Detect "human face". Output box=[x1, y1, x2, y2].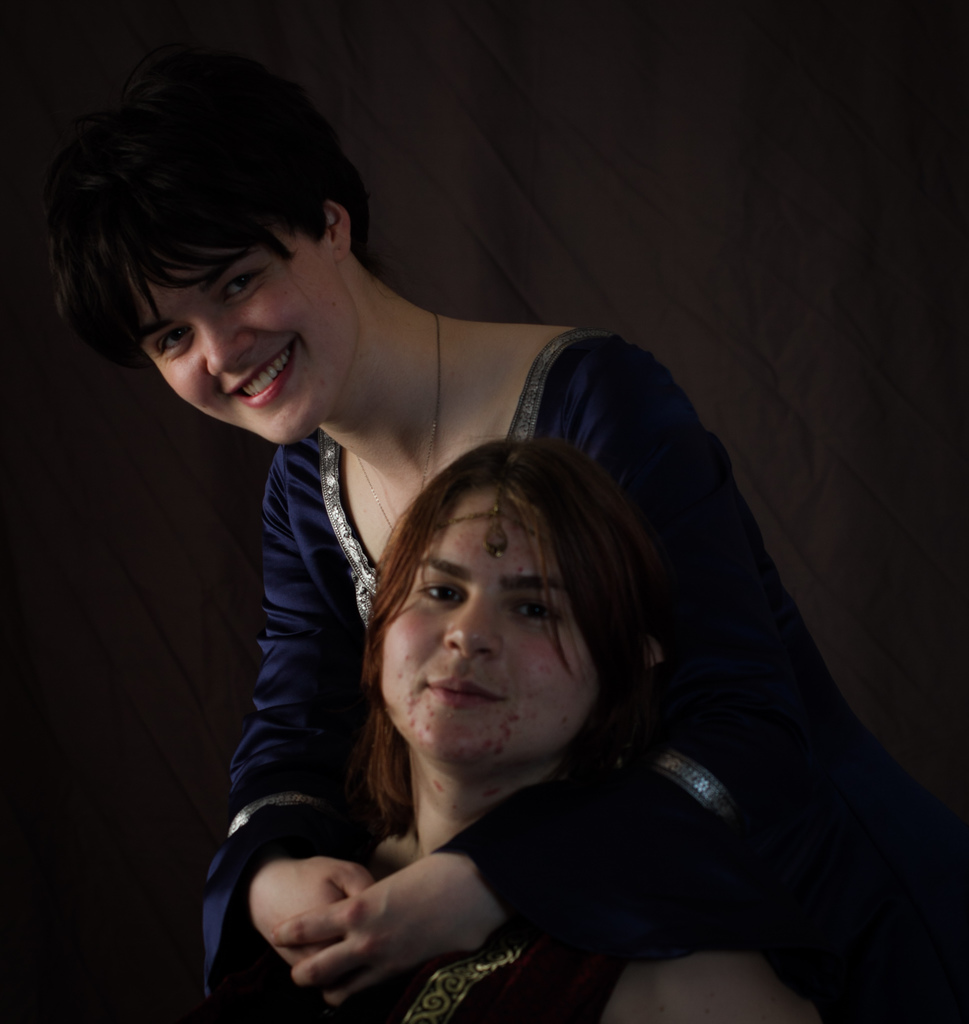
box=[143, 252, 357, 447].
